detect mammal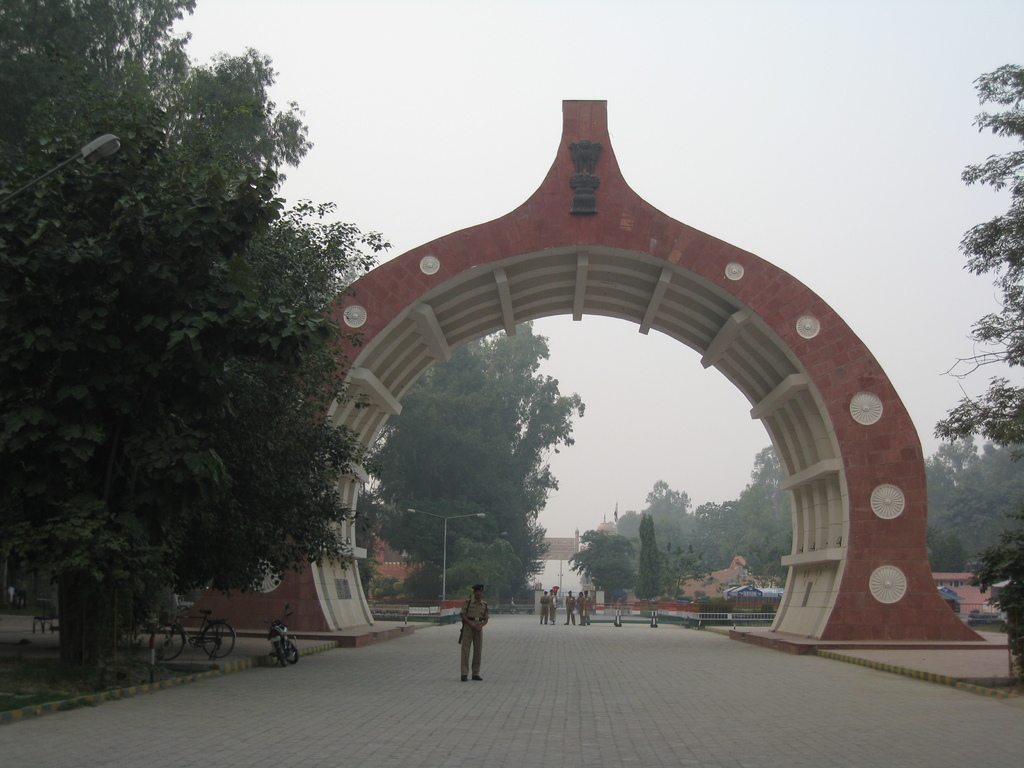
box=[454, 593, 508, 671]
